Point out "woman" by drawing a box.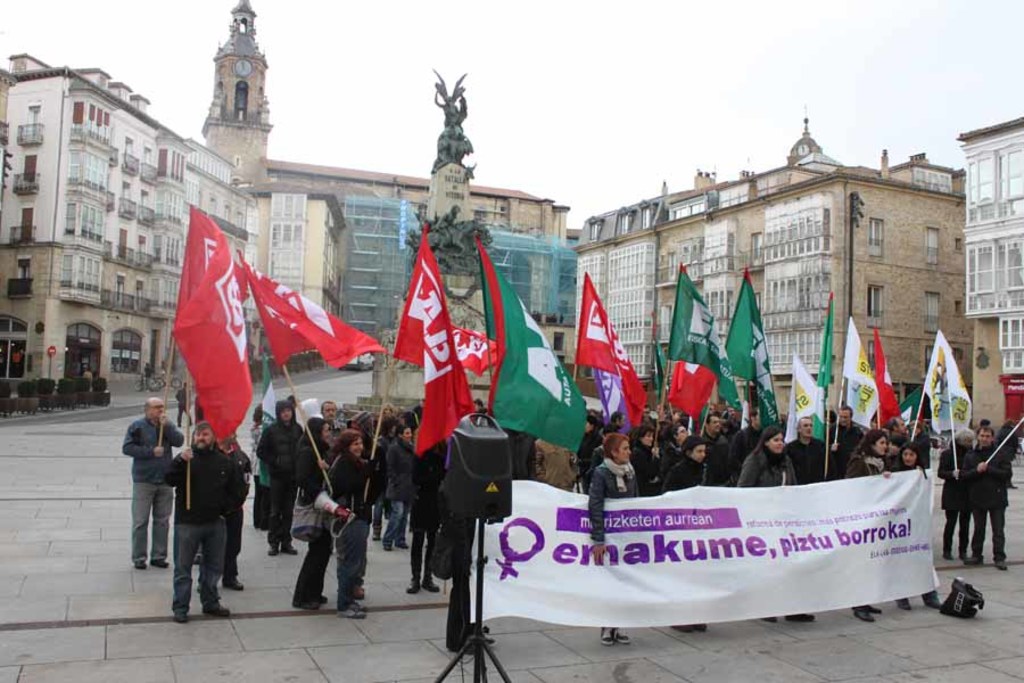
<box>379,403,400,418</box>.
